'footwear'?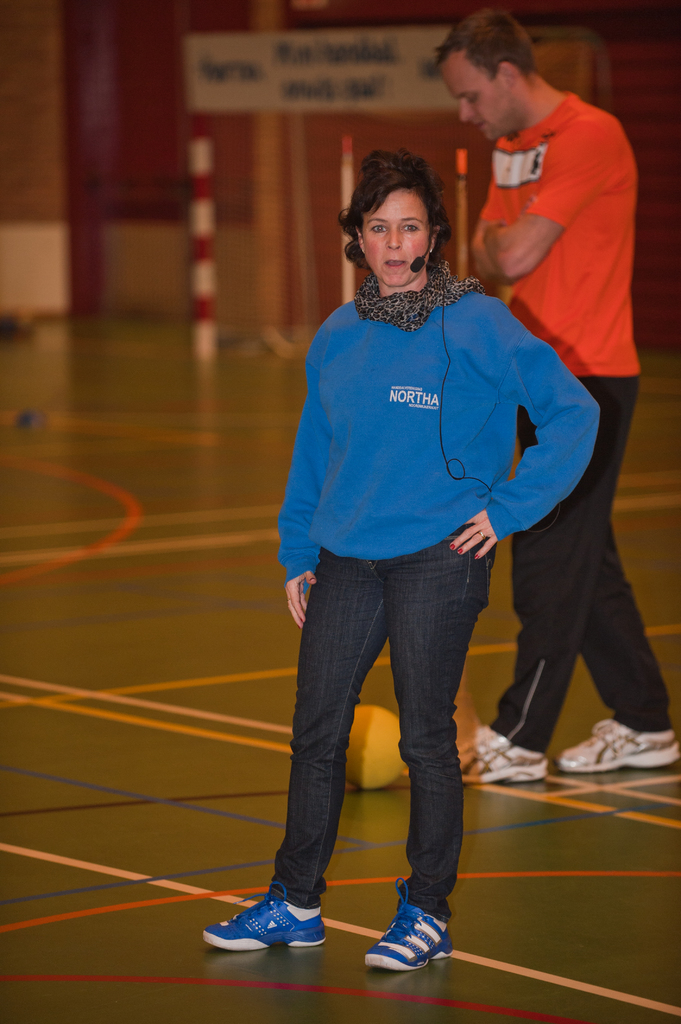
box=[460, 722, 551, 783]
